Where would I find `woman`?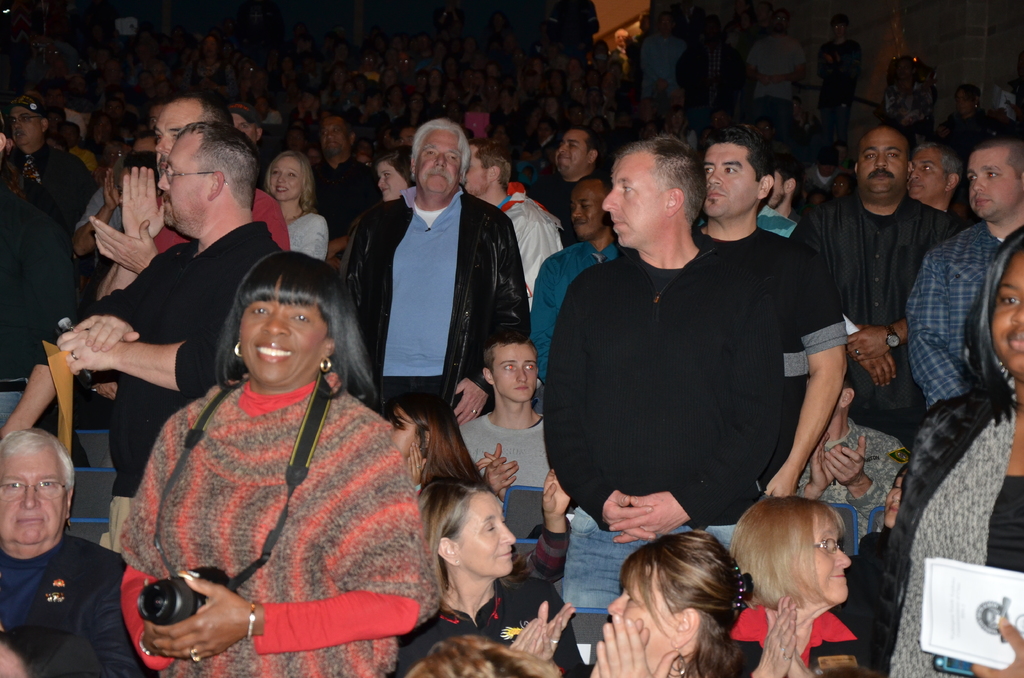
At bbox(934, 84, 1001, 224).
